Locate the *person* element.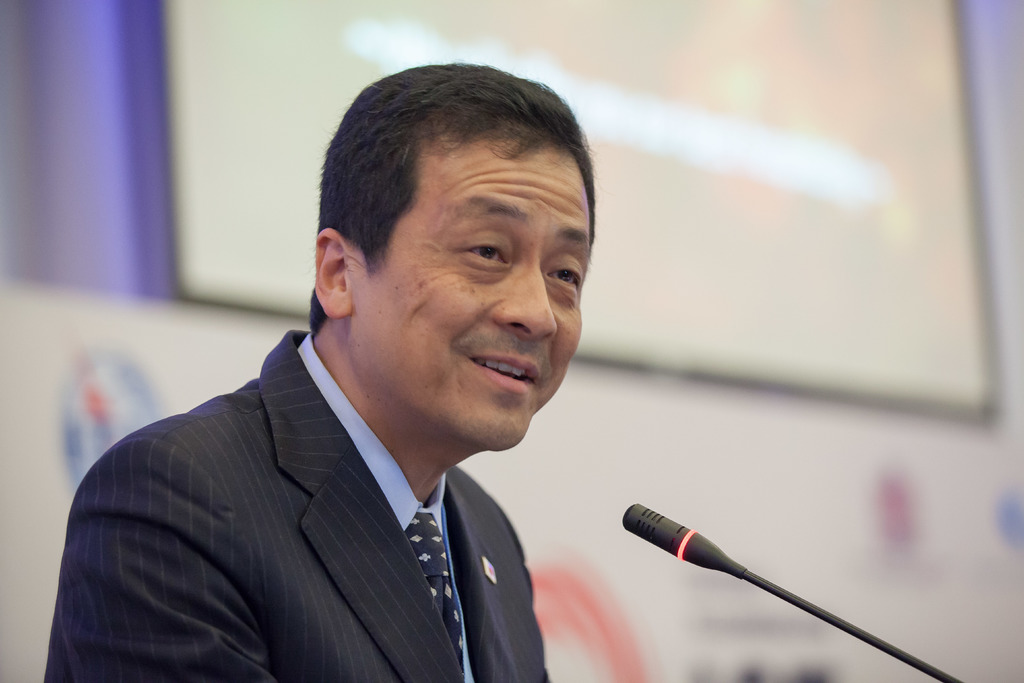
Element bbox: [left=44, top=53, right=605, bottom=682].
